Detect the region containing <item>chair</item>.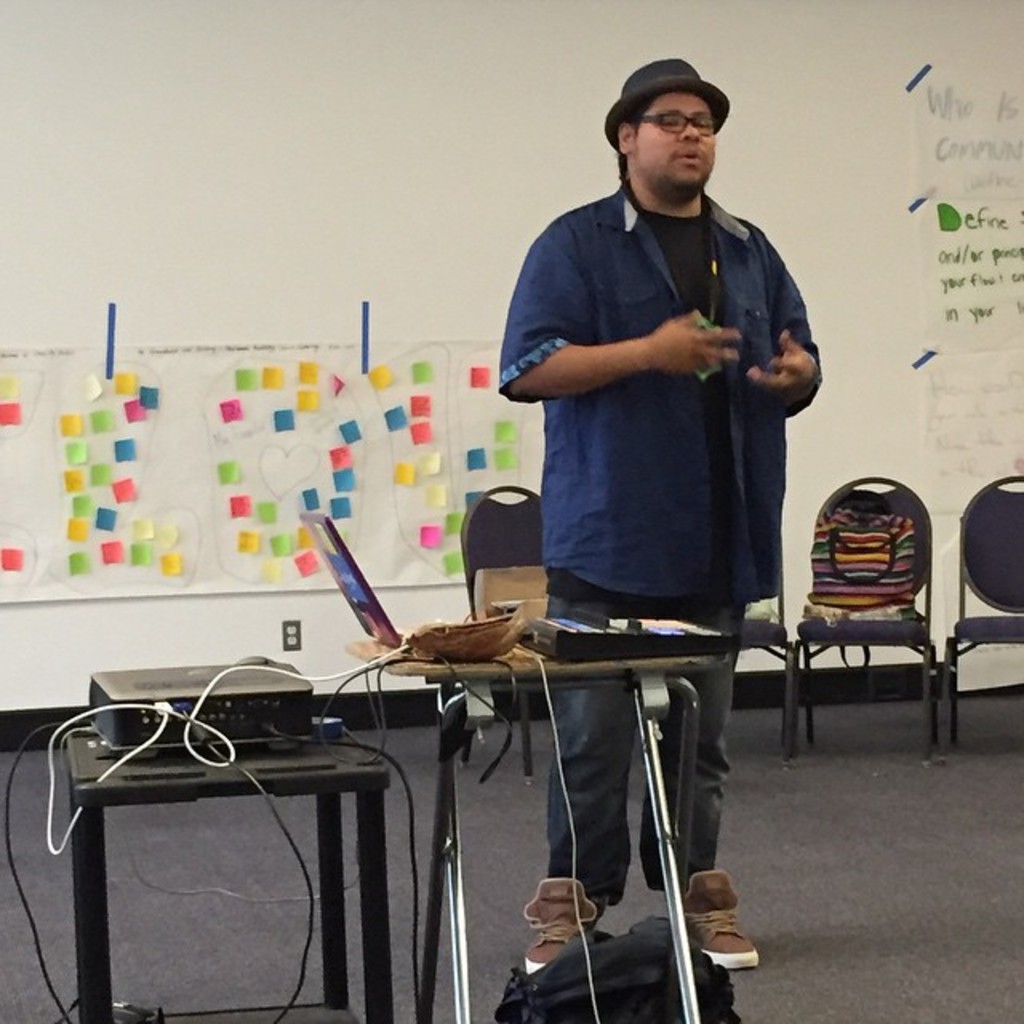
782, 445, 982, 758.
